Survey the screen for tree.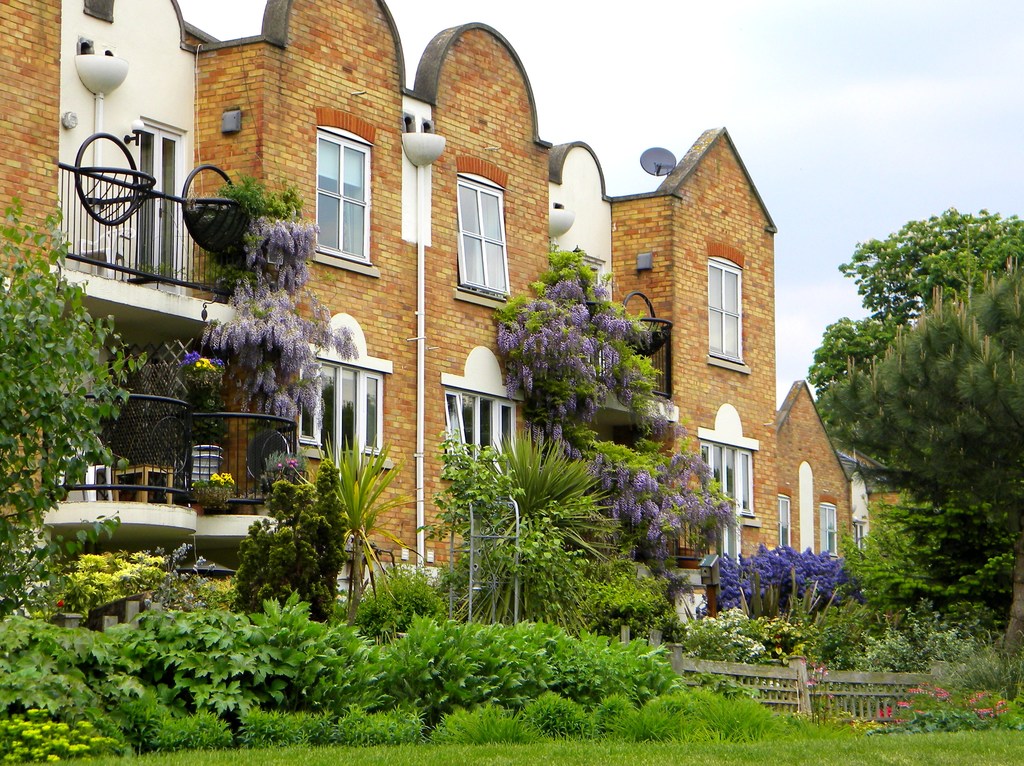
Survey found: bbox=(814, 255, 1023, 657).
